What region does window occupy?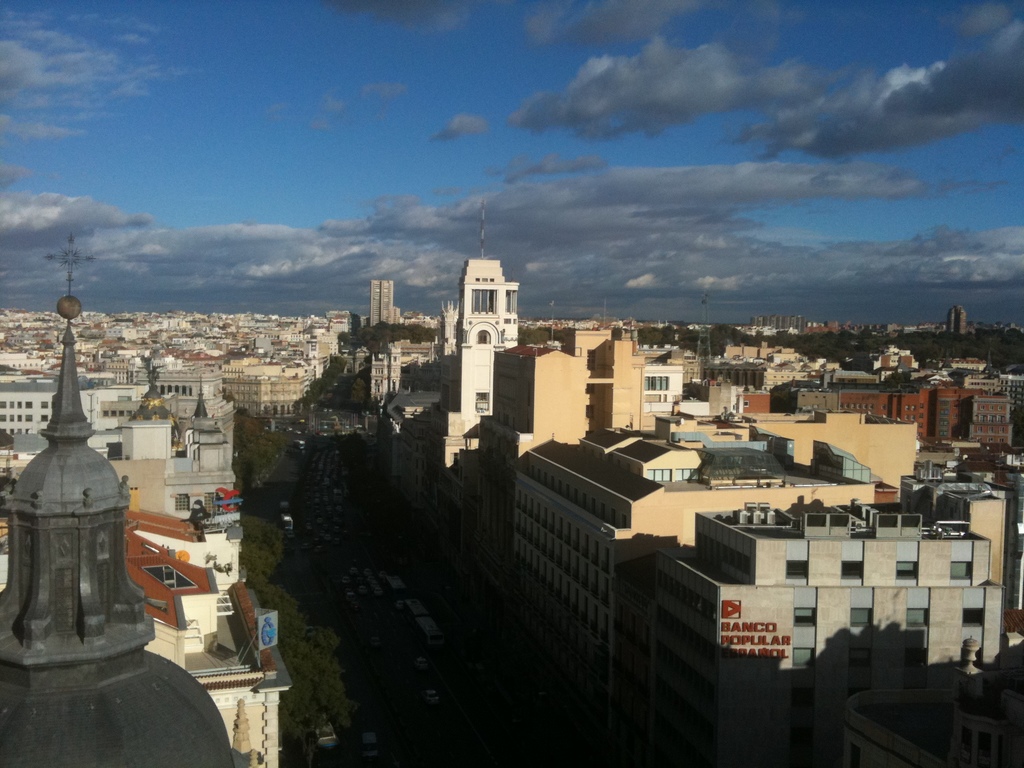
crop(843, 644, 873, 699).
